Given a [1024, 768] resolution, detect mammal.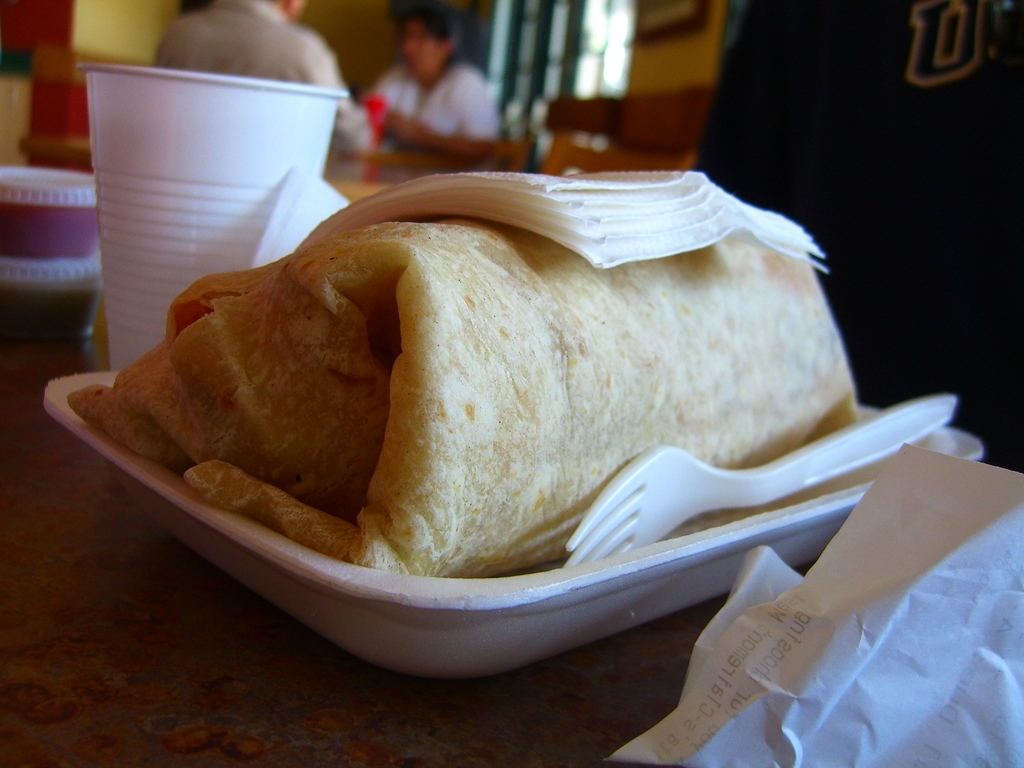
Rect(154, 0, 383, 150).
